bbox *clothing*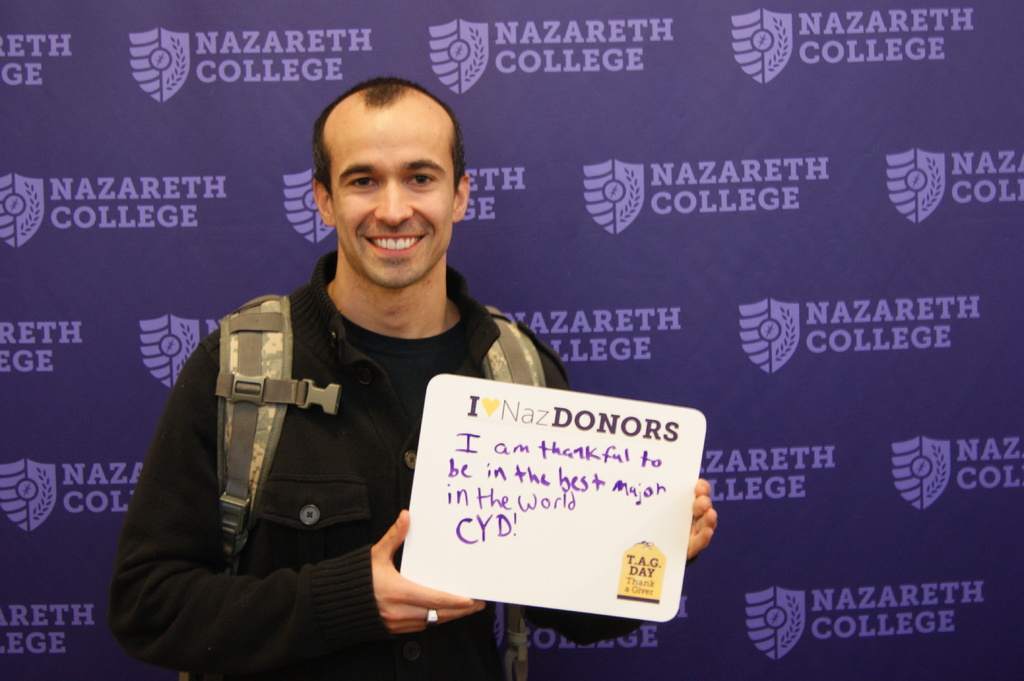
bbox(140, 210, 715, 664)
